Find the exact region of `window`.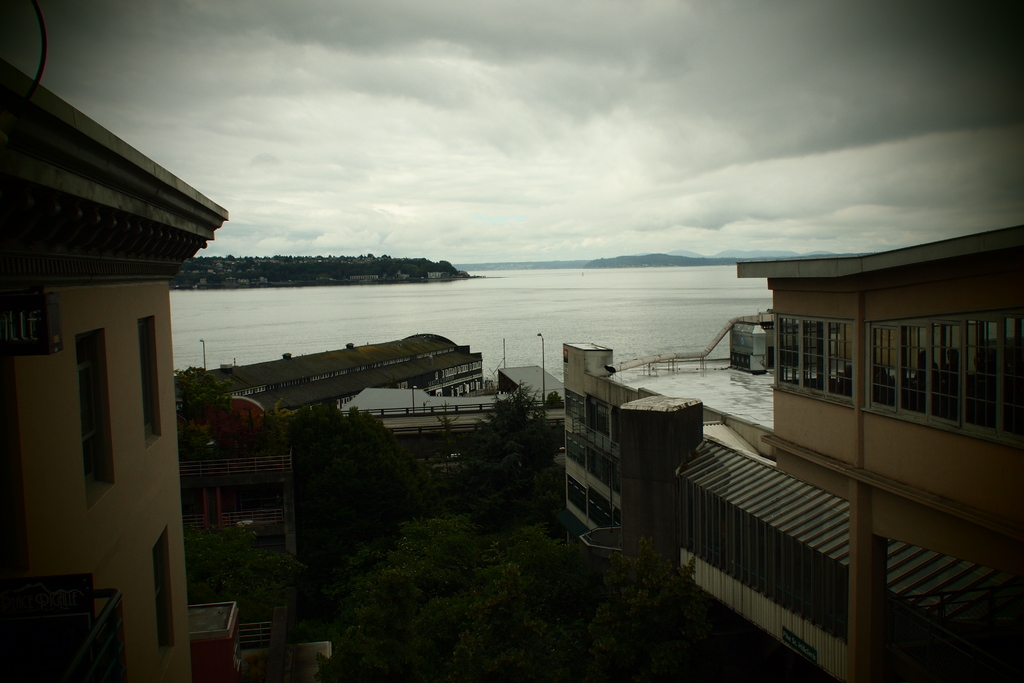
Exact region: Rect(796, 308, 874, 391).
